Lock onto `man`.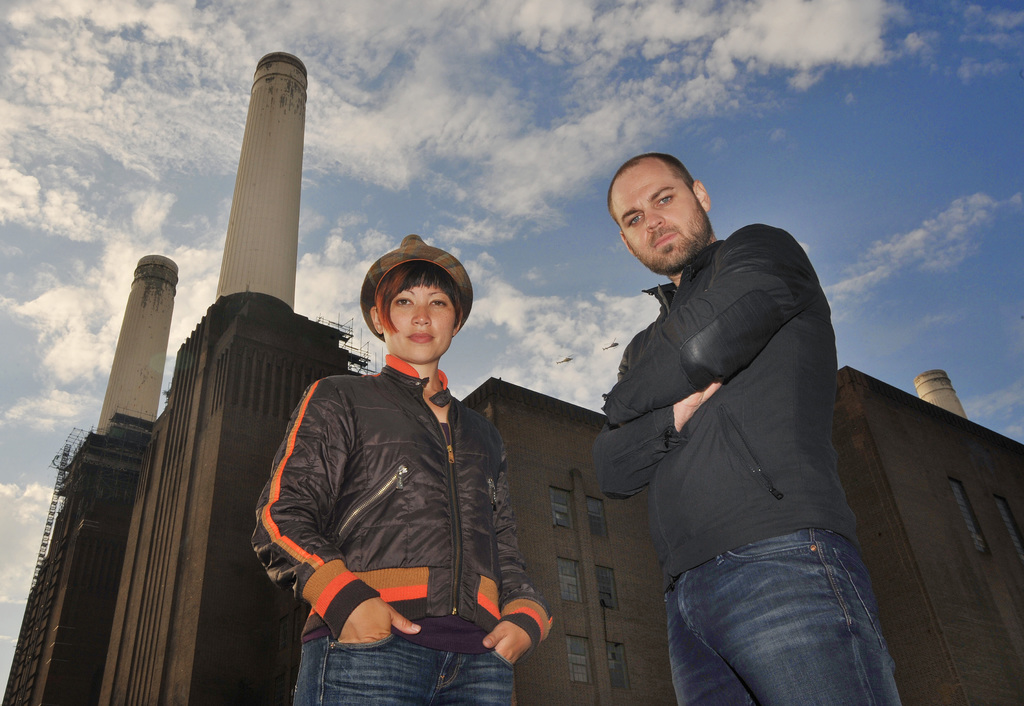
Locked: 579:141:905:700.
